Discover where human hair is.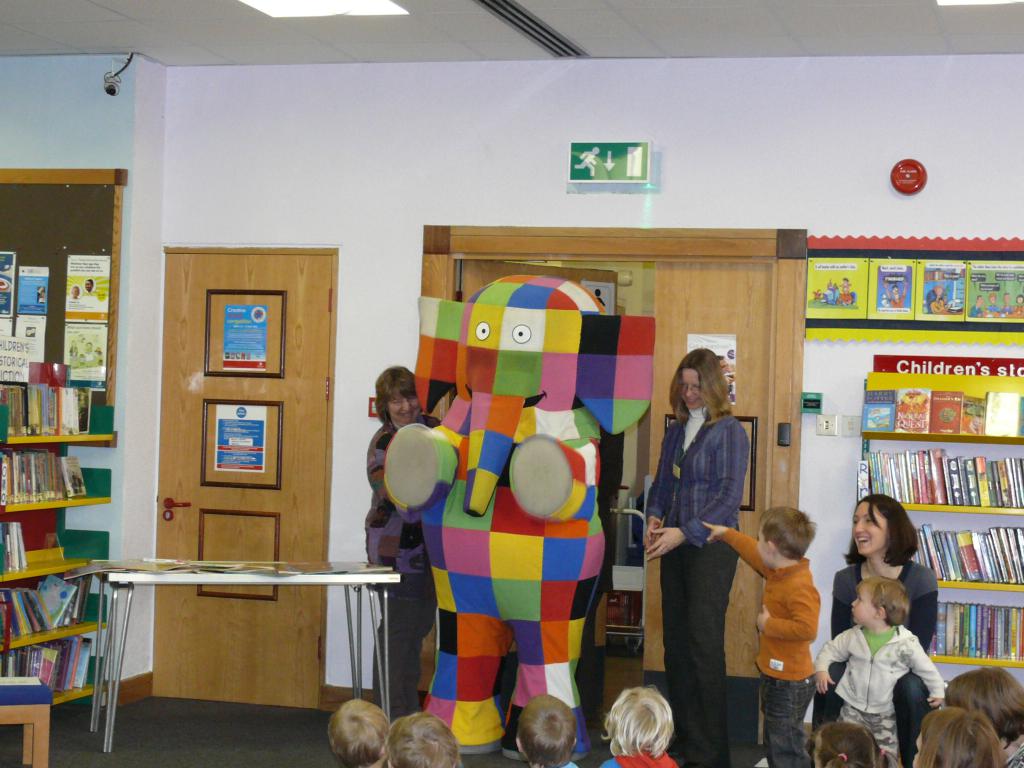
Discovered at 385:708:464:767.
